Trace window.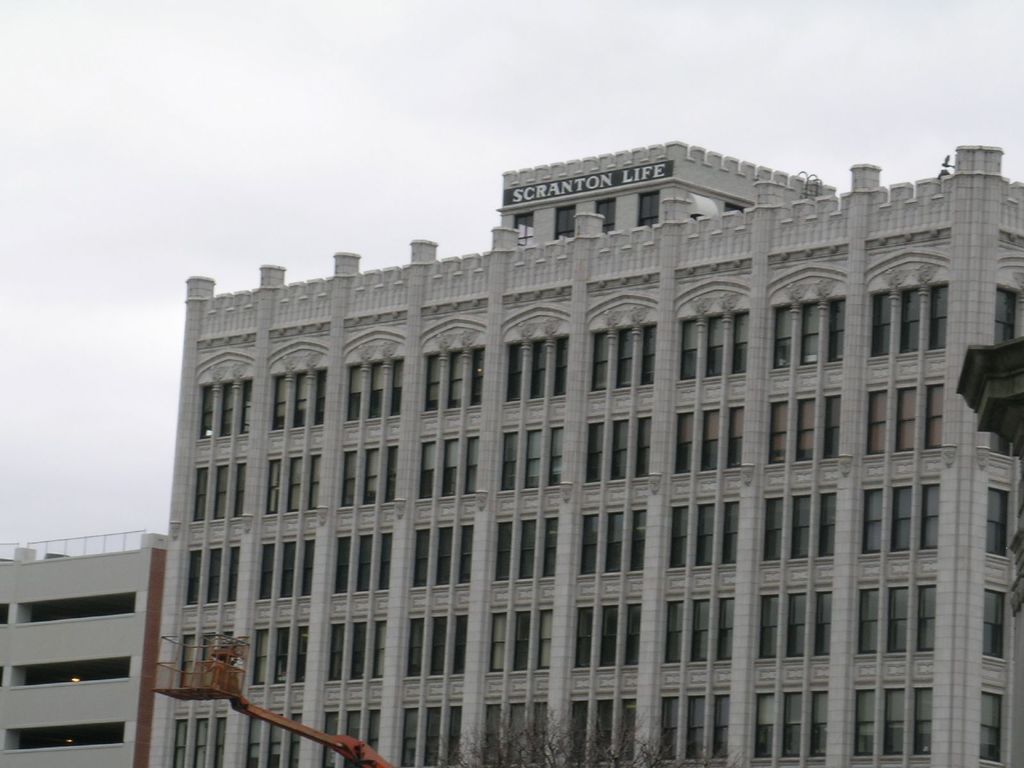
Traced to <box>864,482,945,559</box>.
